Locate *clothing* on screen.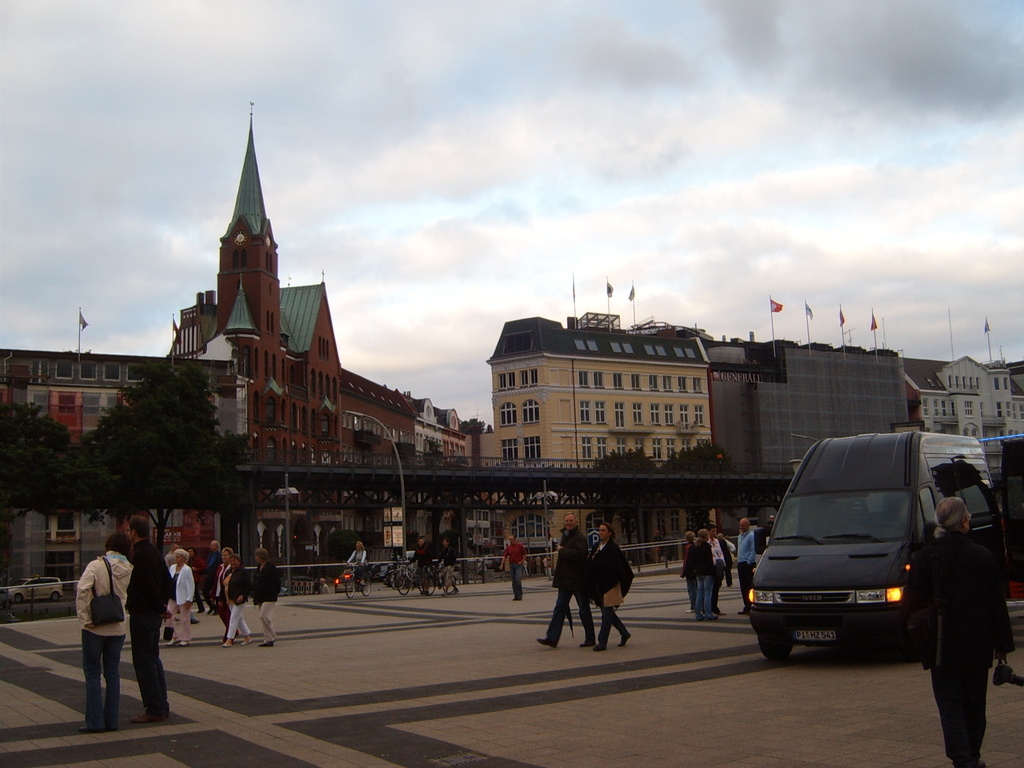
On screen at region(130, 548, 159, 714).
